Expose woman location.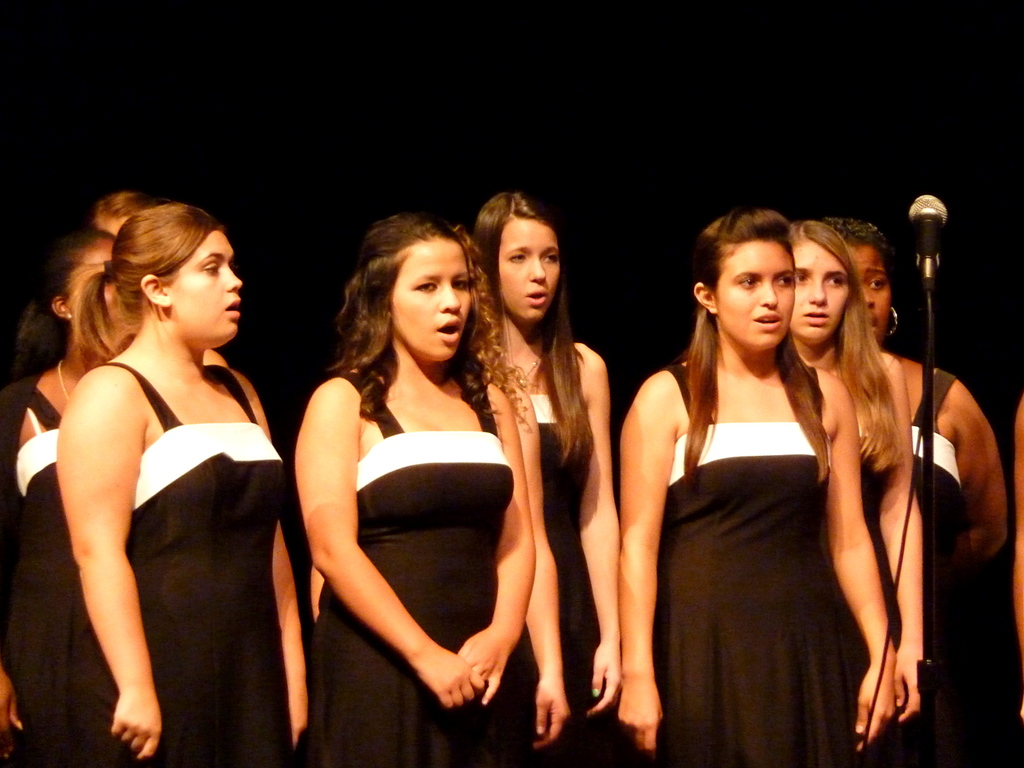
Exposed at BBox(476, 191, 622, 767).
